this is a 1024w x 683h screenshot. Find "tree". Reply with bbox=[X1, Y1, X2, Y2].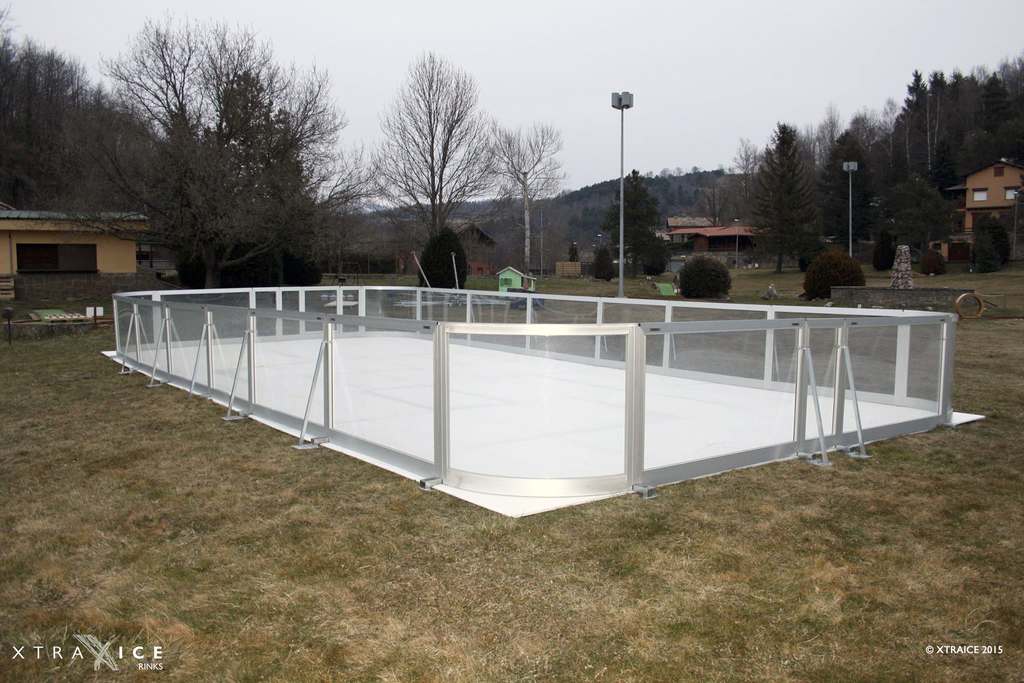
bbox=[269, 42, 365, 274].
